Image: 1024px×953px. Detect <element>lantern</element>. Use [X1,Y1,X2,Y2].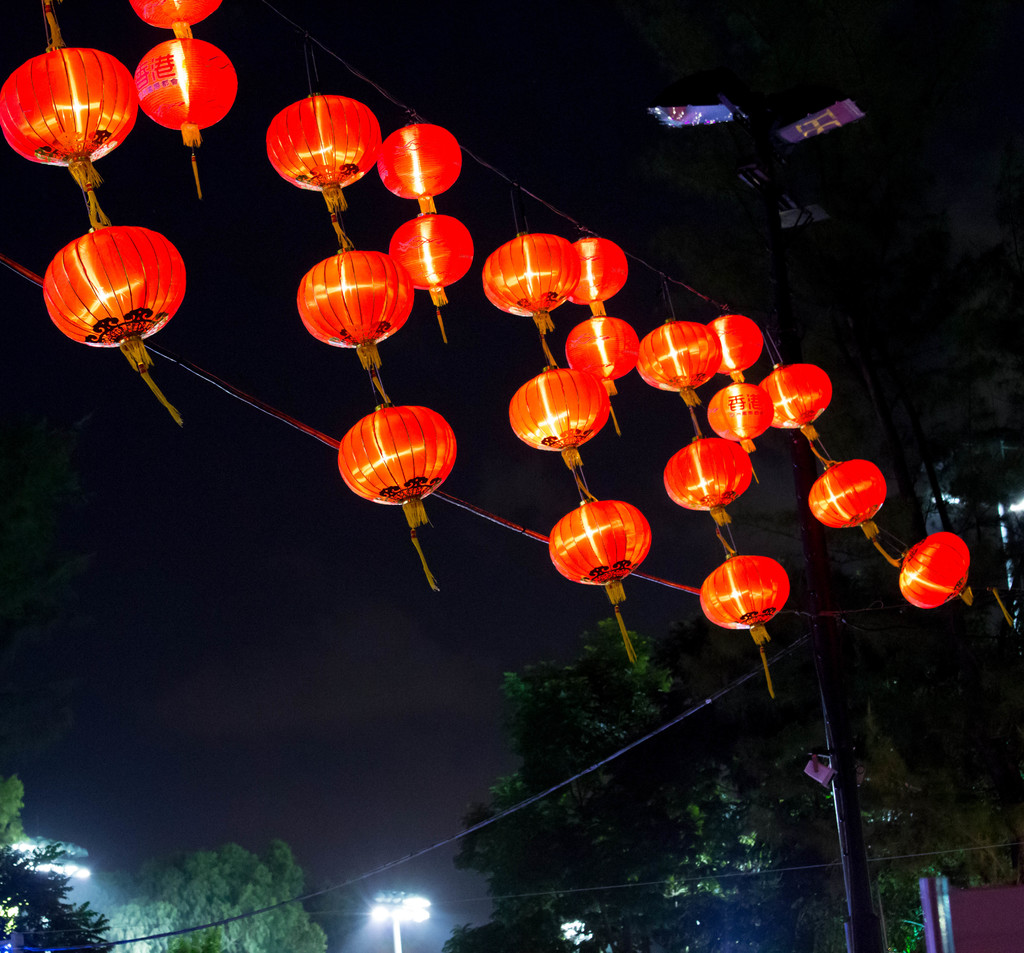
[759,361,833,462].
